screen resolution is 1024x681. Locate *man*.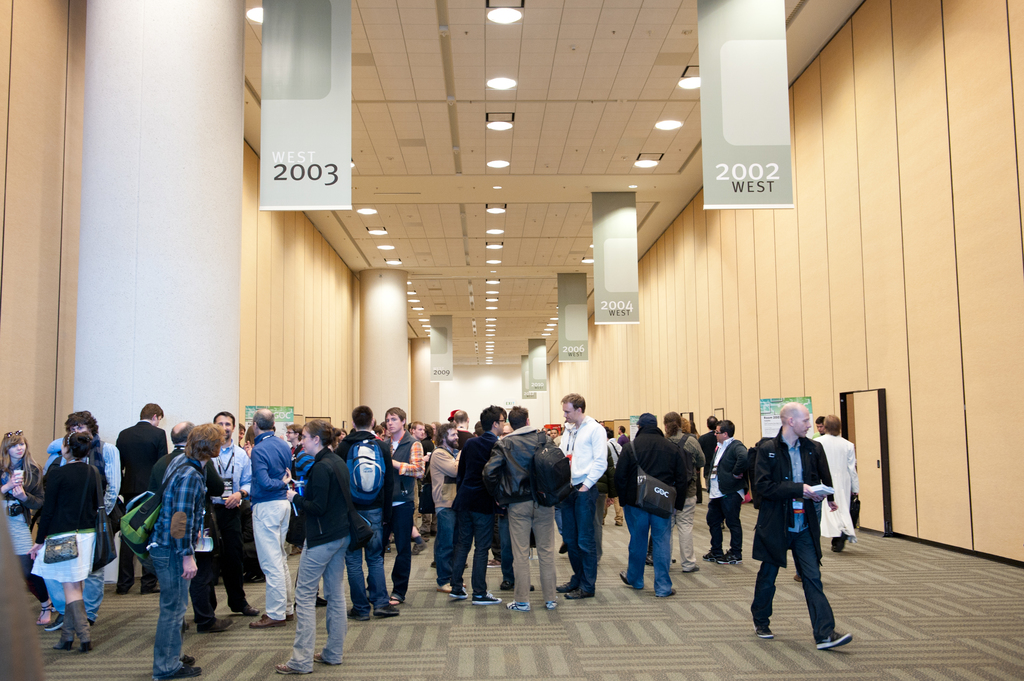
x1=149, y1=424, x2=228, y2=632.
